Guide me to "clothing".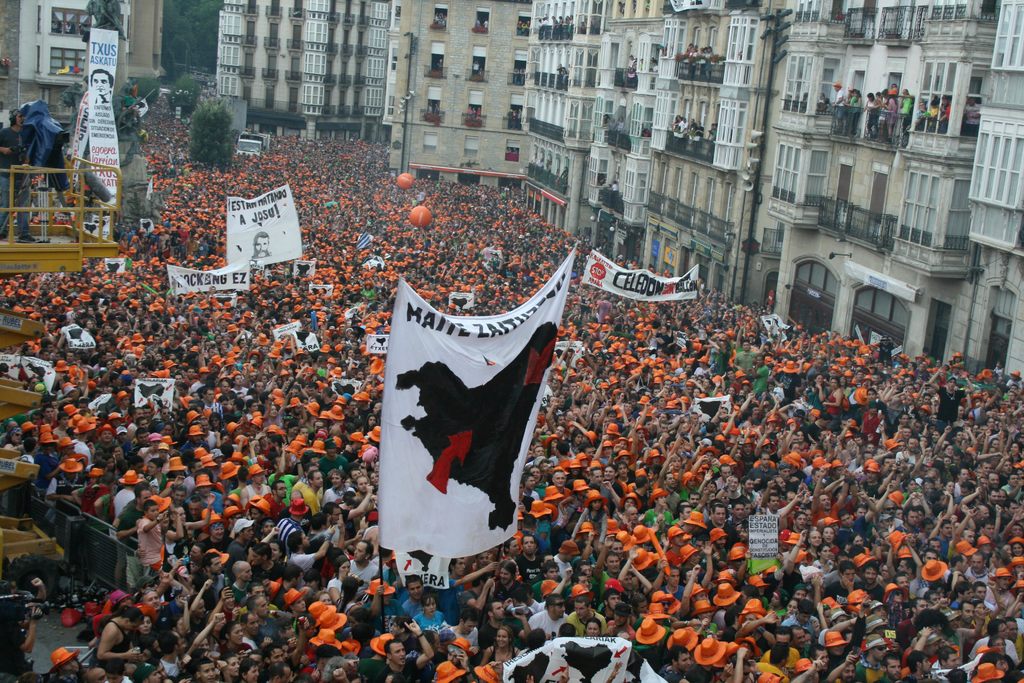
Guidance: box=[321, 453, 350, 474].
